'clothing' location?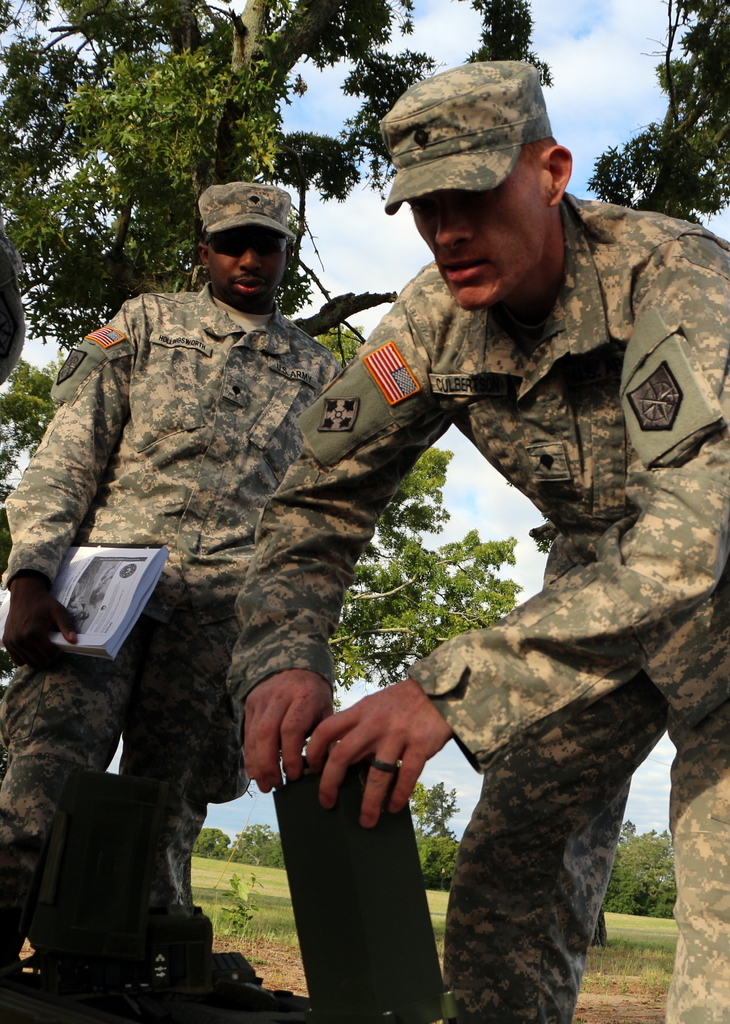
(x1=228, y1=191, x2=729, y2=1023)
